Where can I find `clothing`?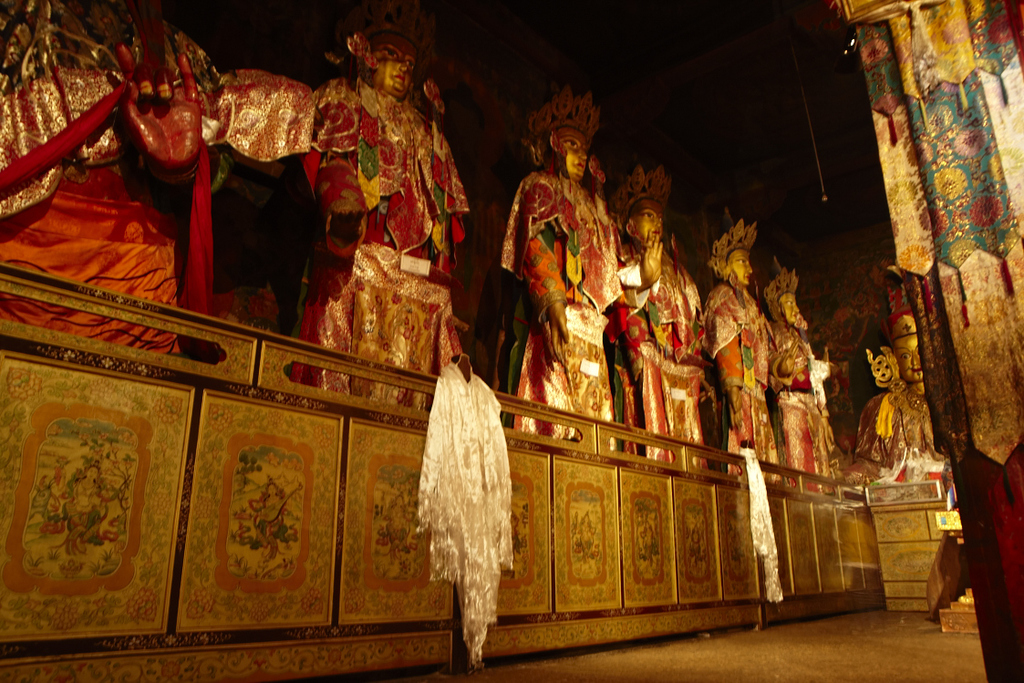
You can find it at {"left": 762, "top": 326, "right": 838, "bottom": 485}.
